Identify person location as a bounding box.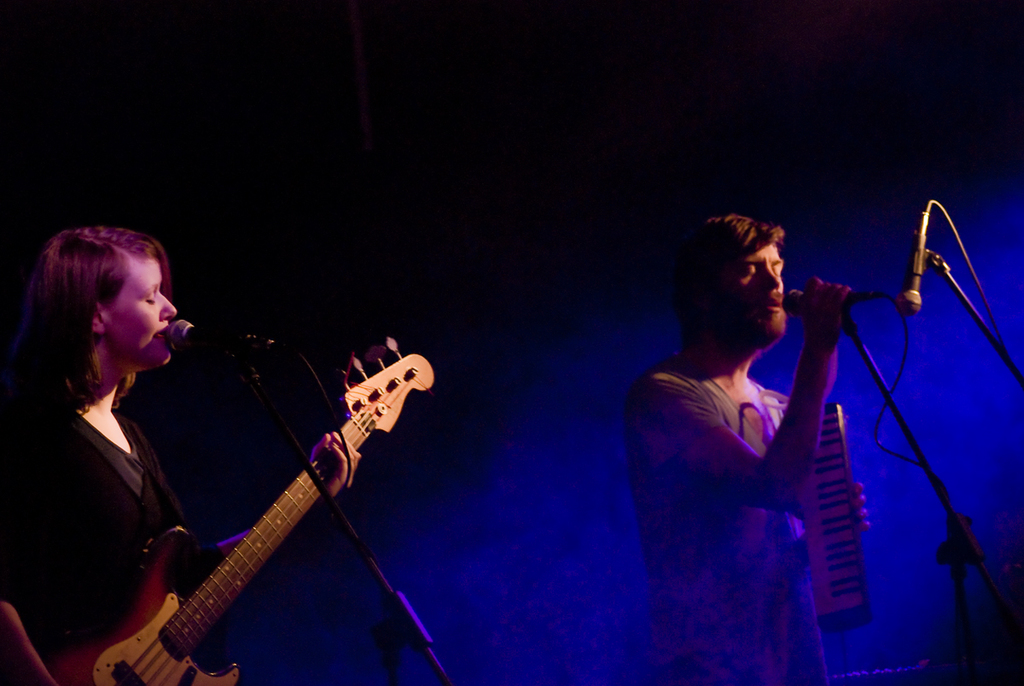
select_region(13, 211, 233, 683).
